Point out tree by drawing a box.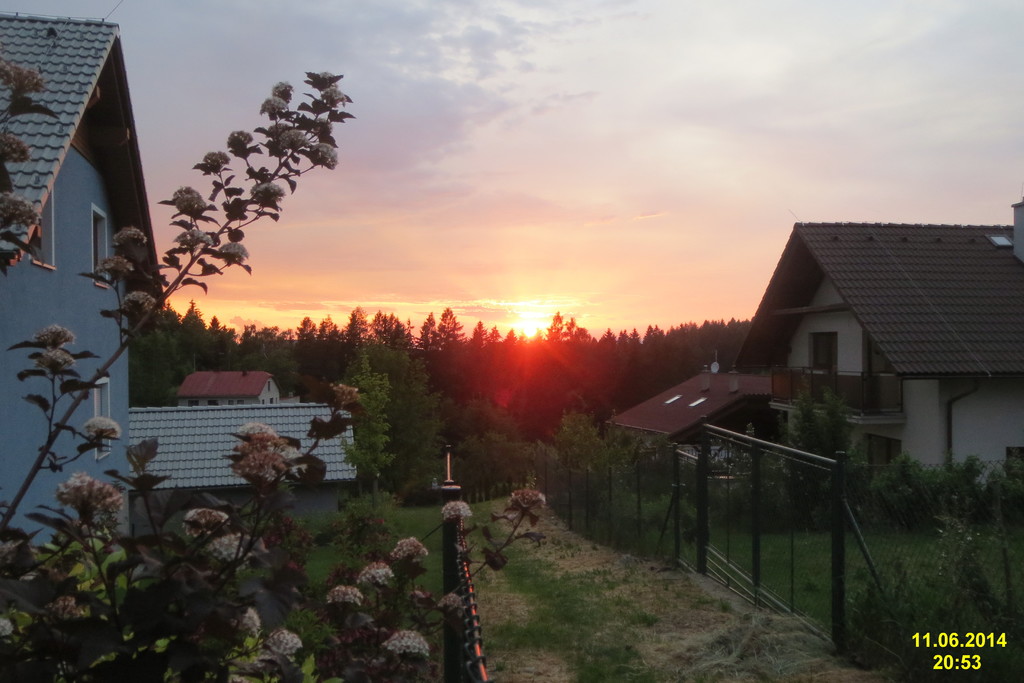
(344,347,396,513).
